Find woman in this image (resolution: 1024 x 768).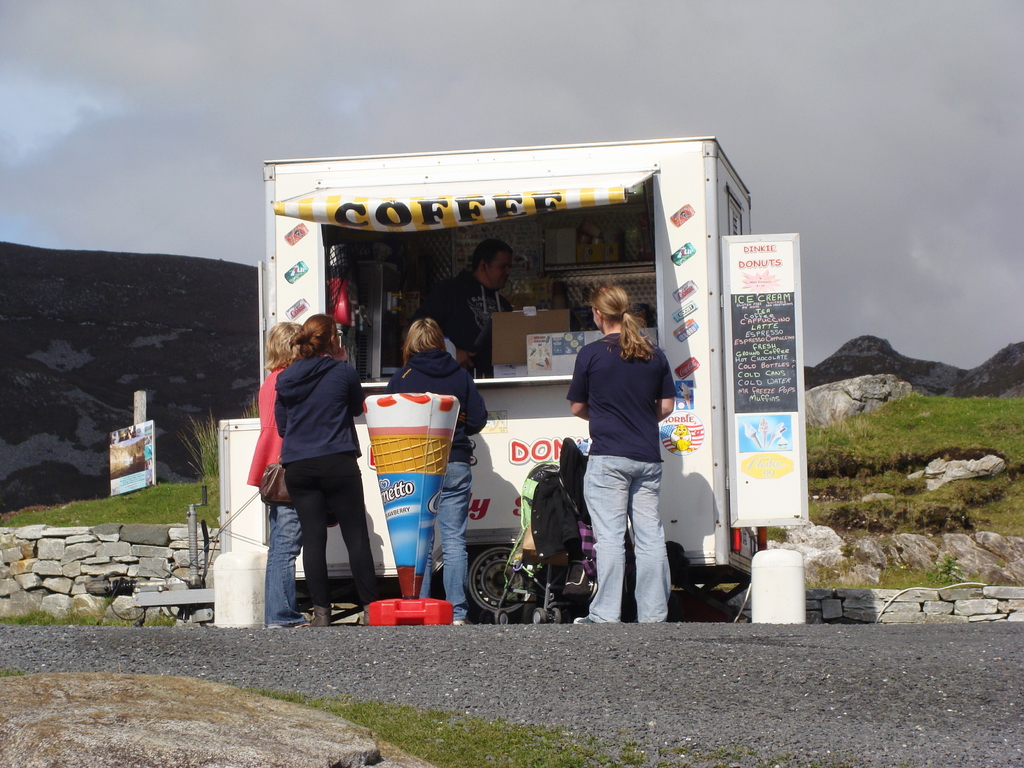
l=244, t=322, r=319, b=631.
